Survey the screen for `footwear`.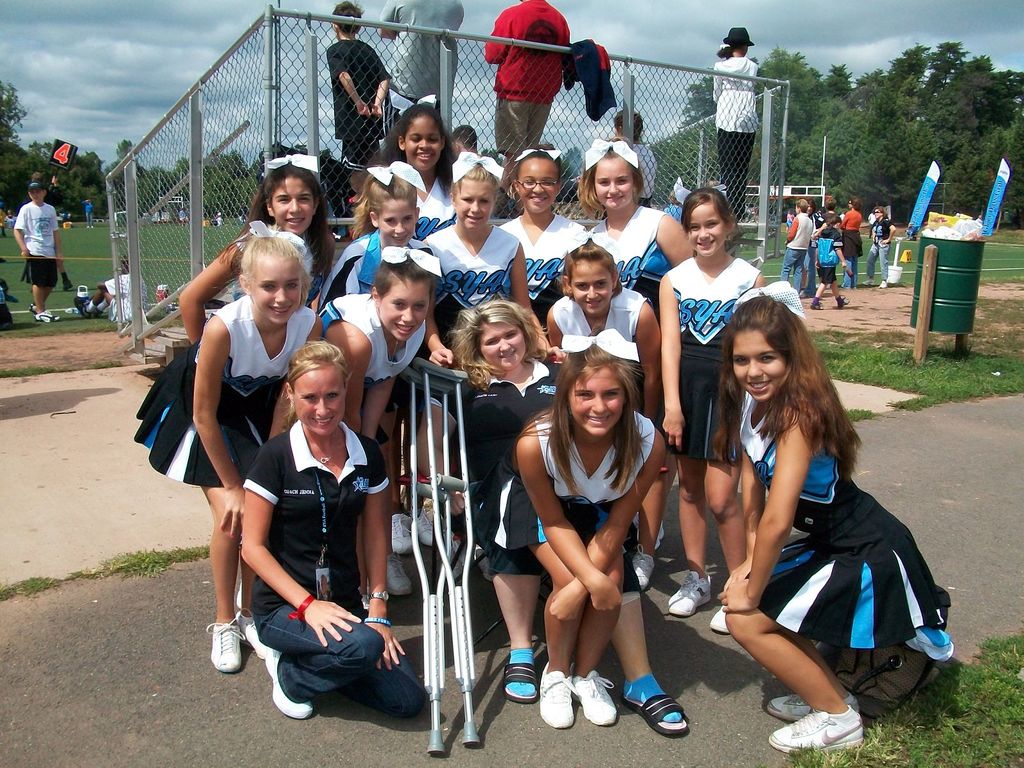
Survey found: (left=86, top=225, right=88, bottom=228).
